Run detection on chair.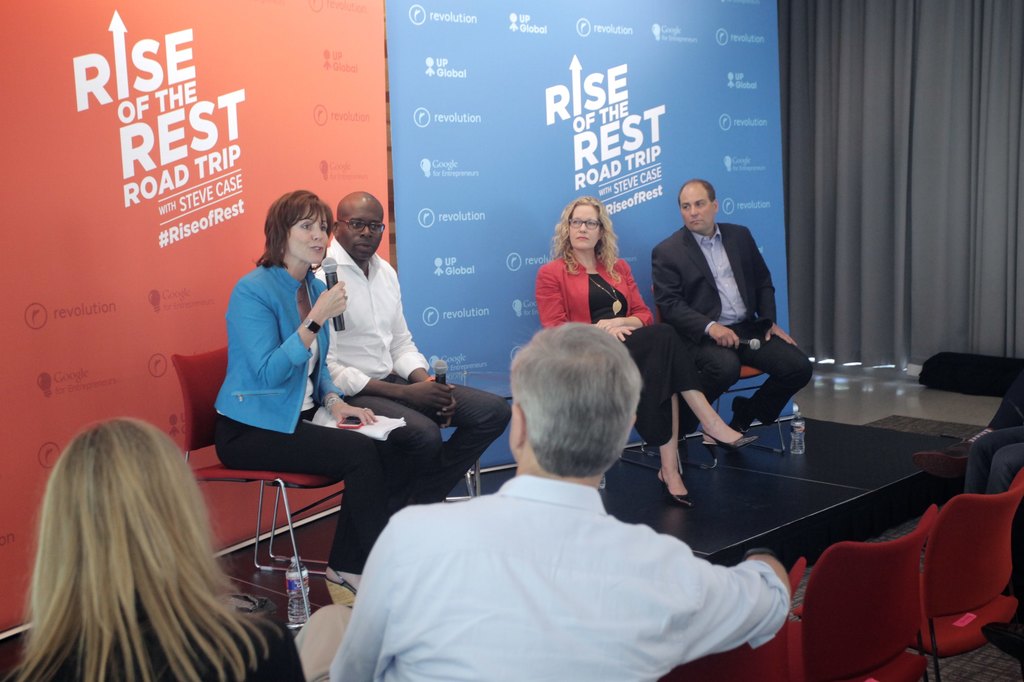
Result: detection(639, 278, 796, 473).
